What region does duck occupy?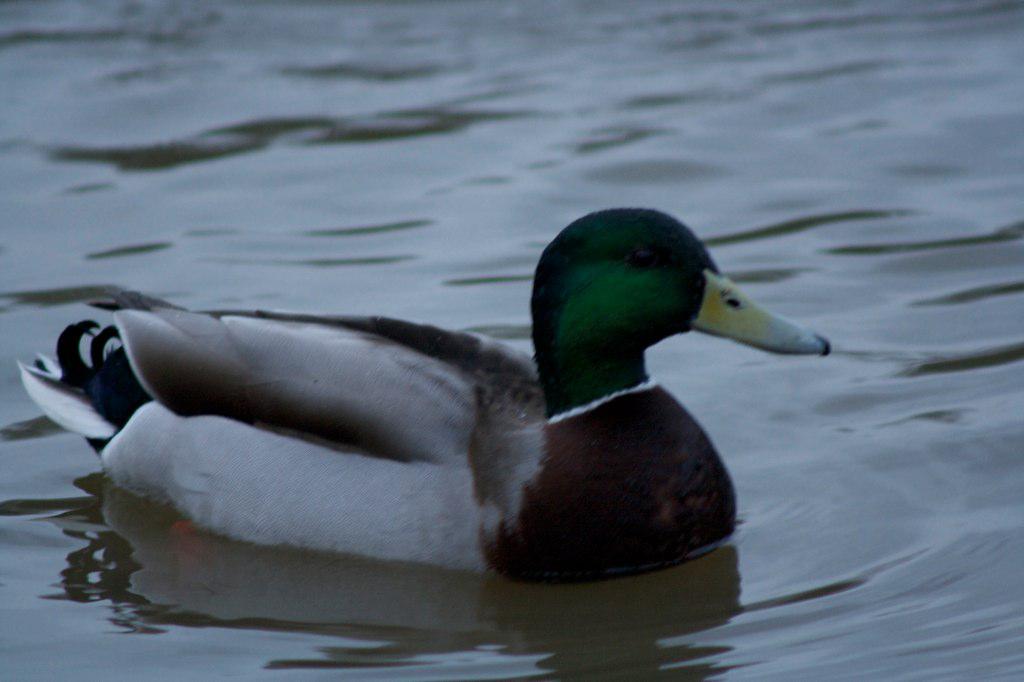
region(15, 208, 834, 590).
